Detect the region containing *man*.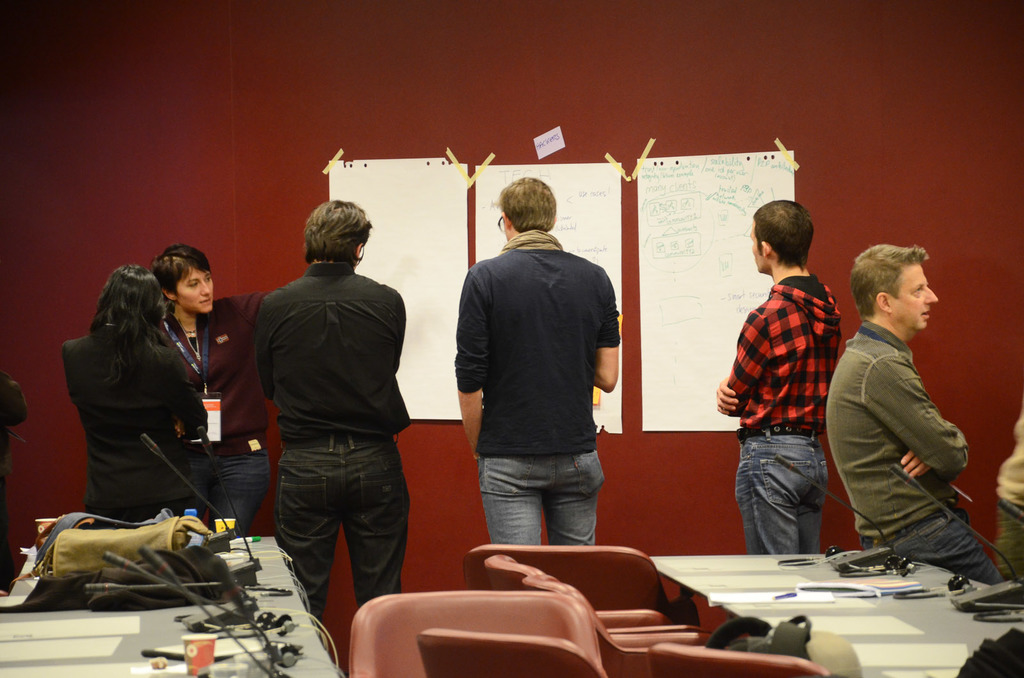
l=451, t=182, r=616, b=555.
